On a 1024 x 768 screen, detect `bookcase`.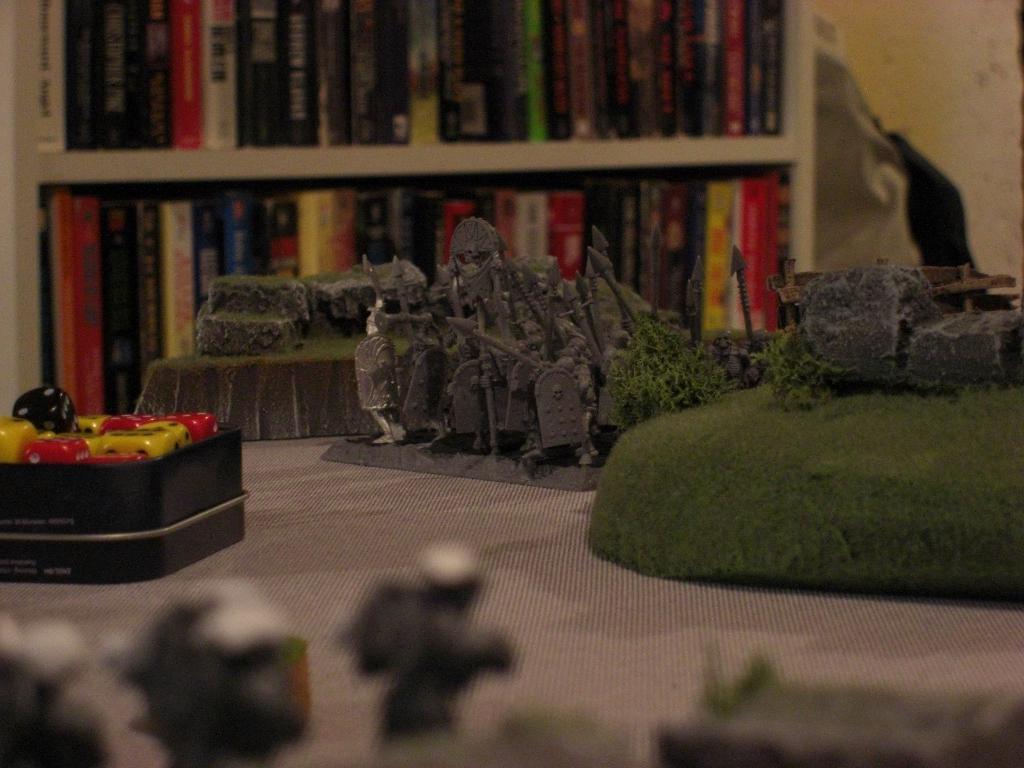
(left=0, top=0, right=973, bottom=472).
